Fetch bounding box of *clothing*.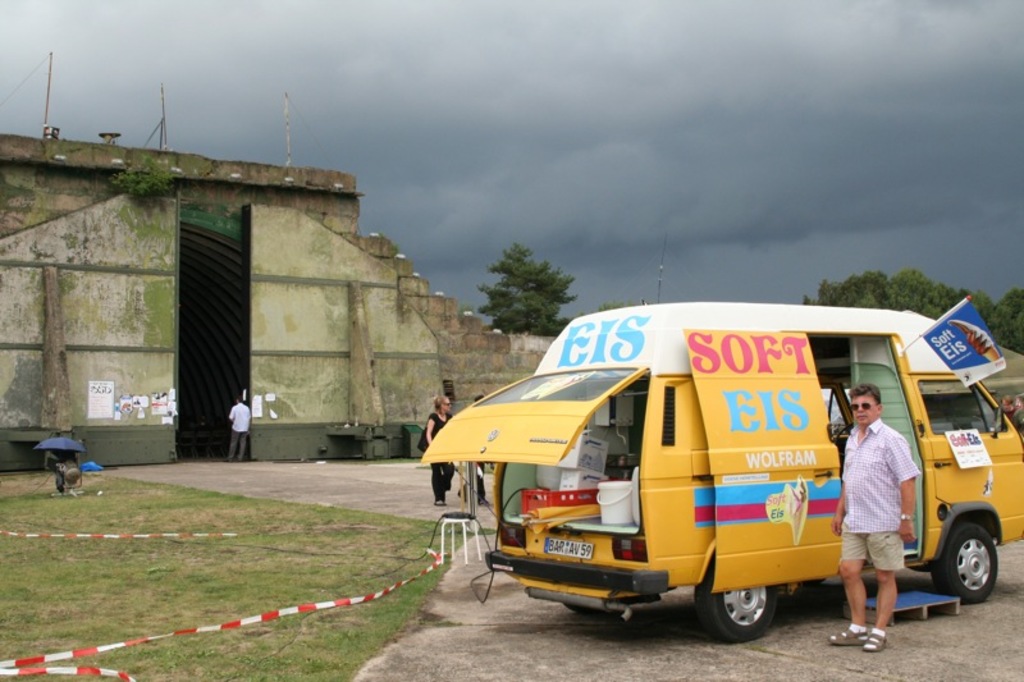
Bbox: select_region(458, 461, 485, 500).
